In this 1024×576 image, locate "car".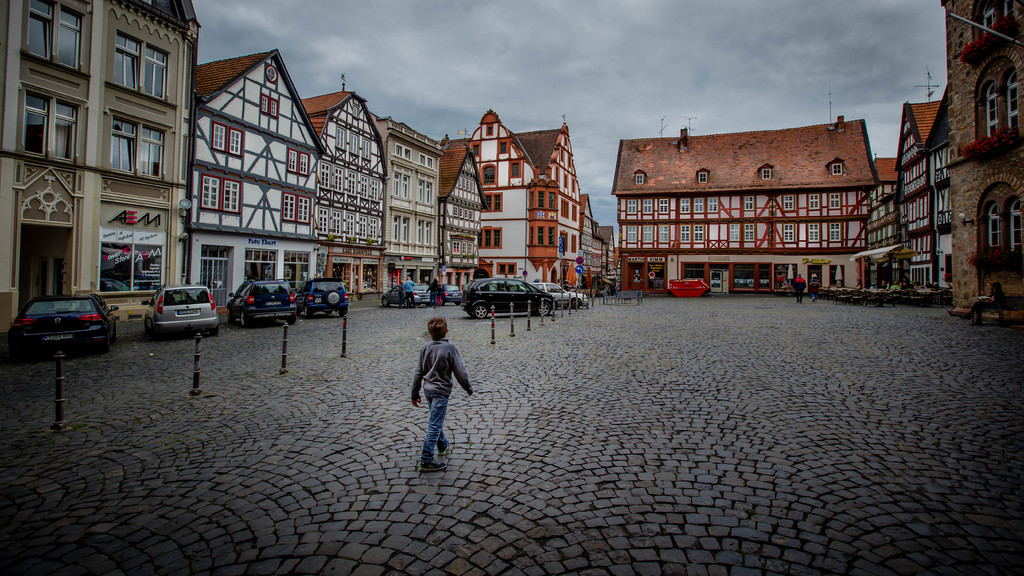
Bounding box: crop(225, 282, 295, 328).
